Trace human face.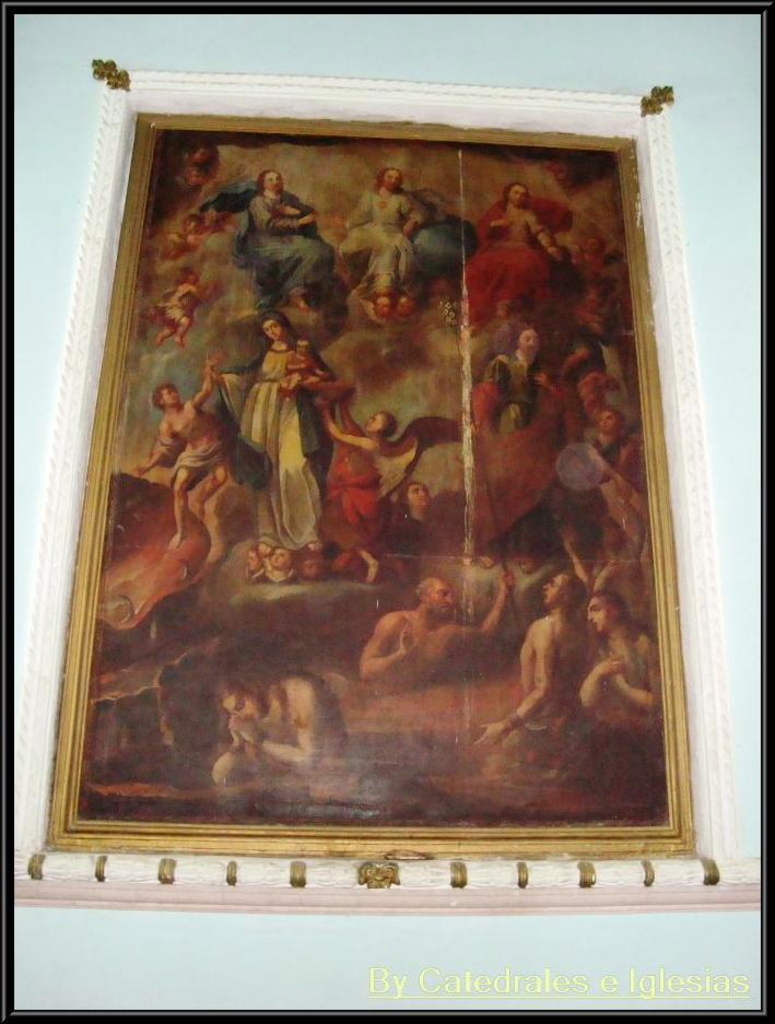
Traced to [512, 187, 526, 203].
